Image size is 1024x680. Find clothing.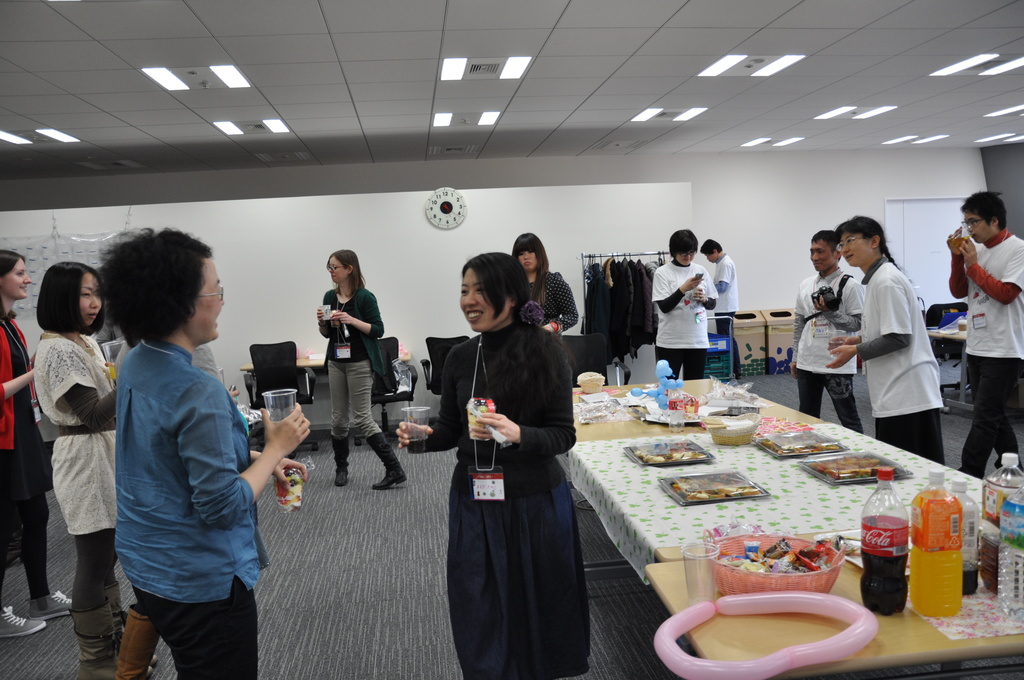
[712,250,743,376].
